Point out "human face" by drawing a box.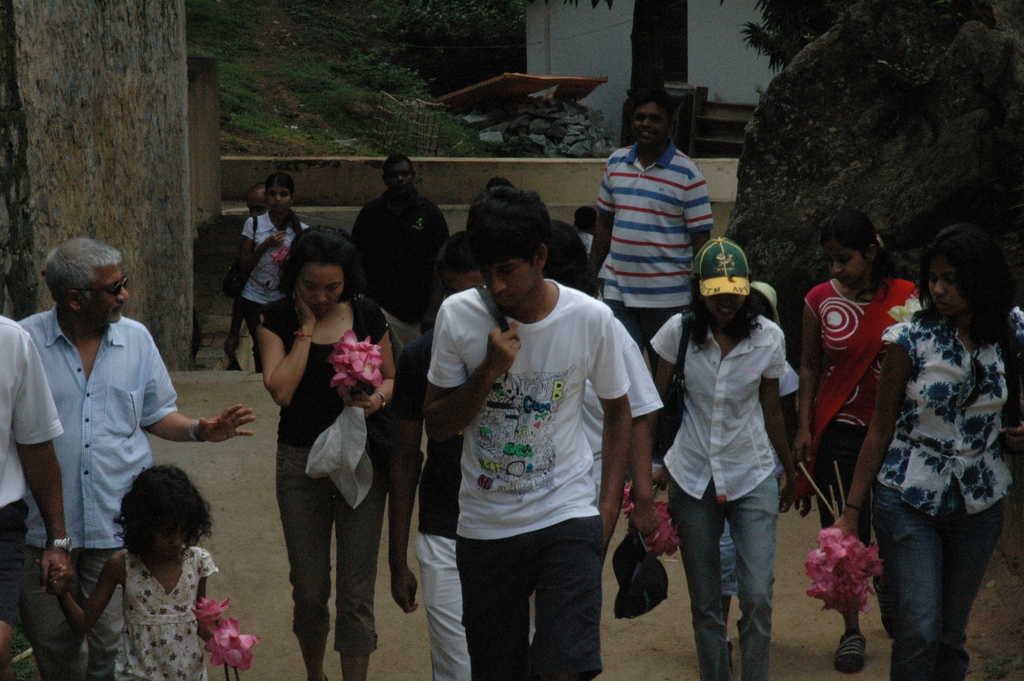
{"x1": 265, "y1": 181, "x2": 292, "y2": 210}.
